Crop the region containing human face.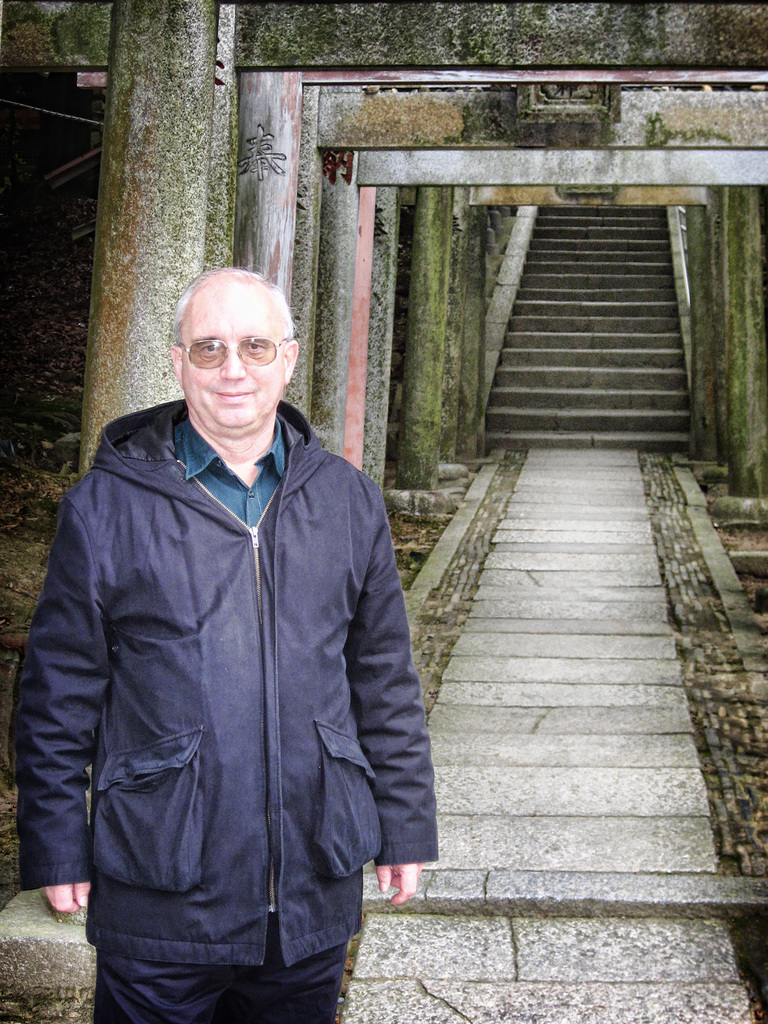
Crop region: x1=181 y1=295 x2=284 y2=432.
